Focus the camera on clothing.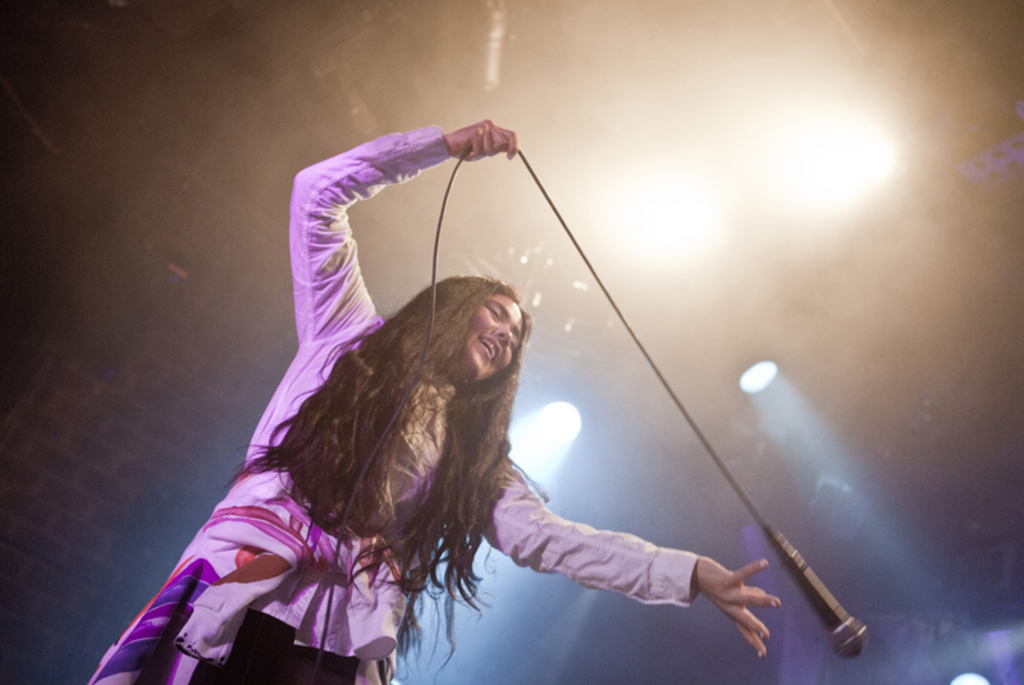
Focus region: {"left": 147, "top": 168, "right": 549, "bottom": 673}.
